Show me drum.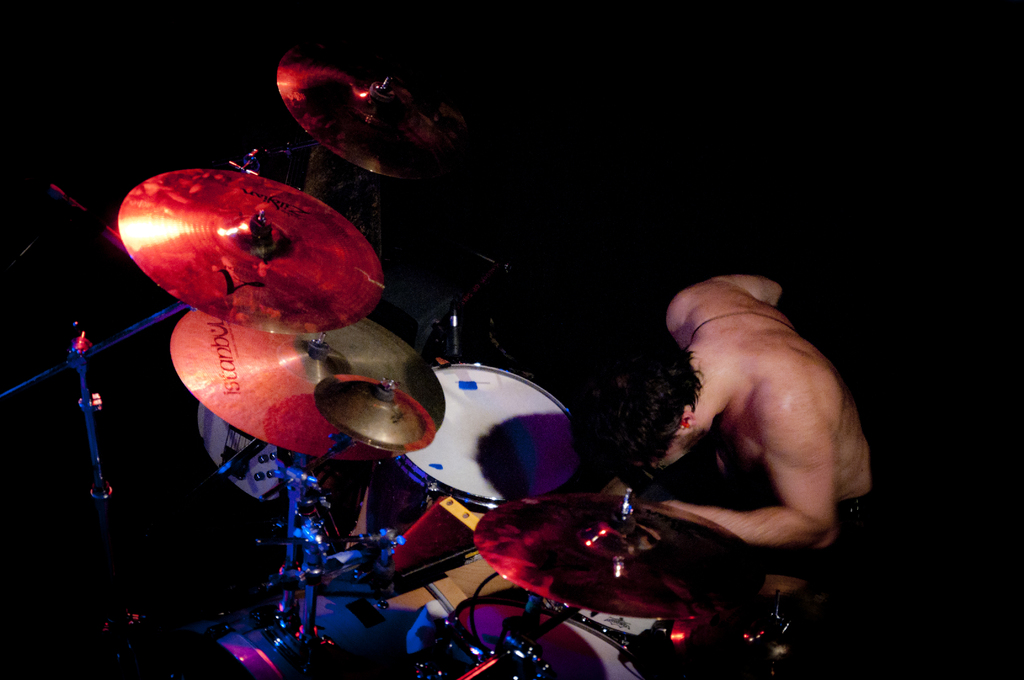
drum is here: (367,362,568,537).
